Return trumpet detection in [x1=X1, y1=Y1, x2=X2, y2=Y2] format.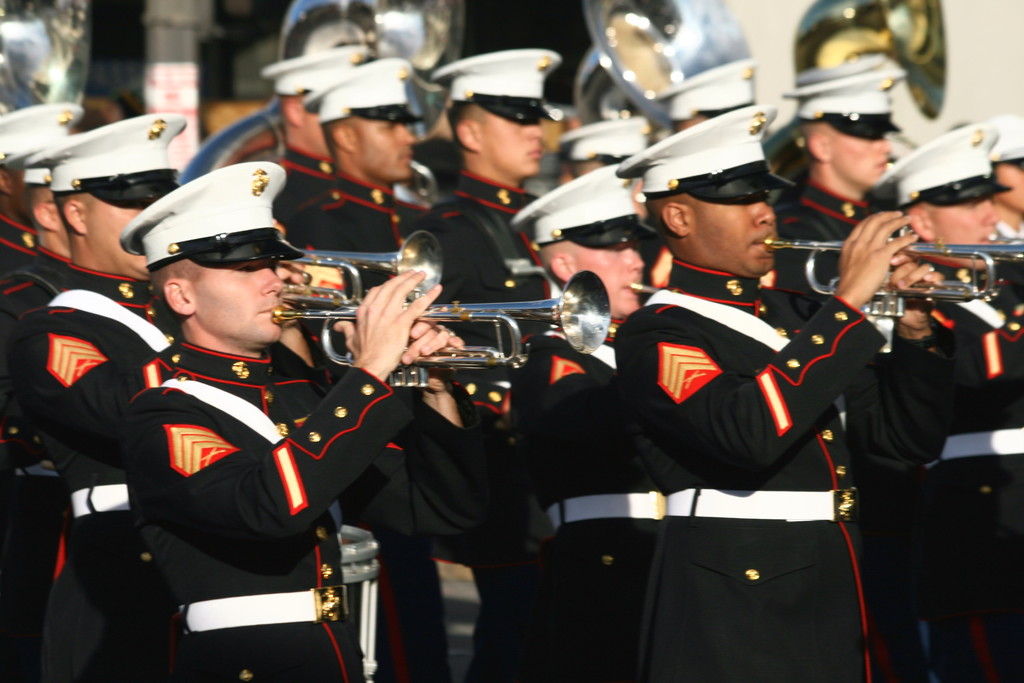
[x1=184, y1=232, x2=636, y2=393].
